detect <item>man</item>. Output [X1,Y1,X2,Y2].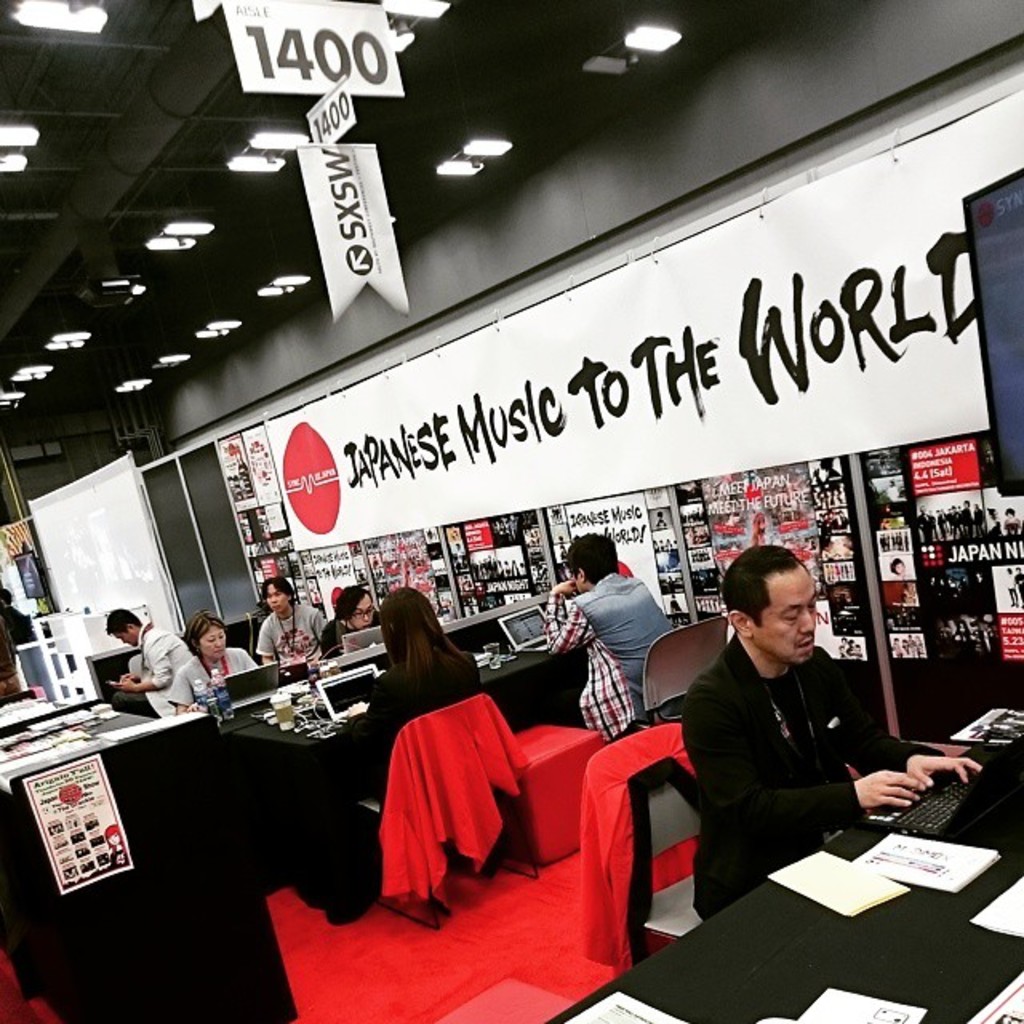
[651,541,934,917].
